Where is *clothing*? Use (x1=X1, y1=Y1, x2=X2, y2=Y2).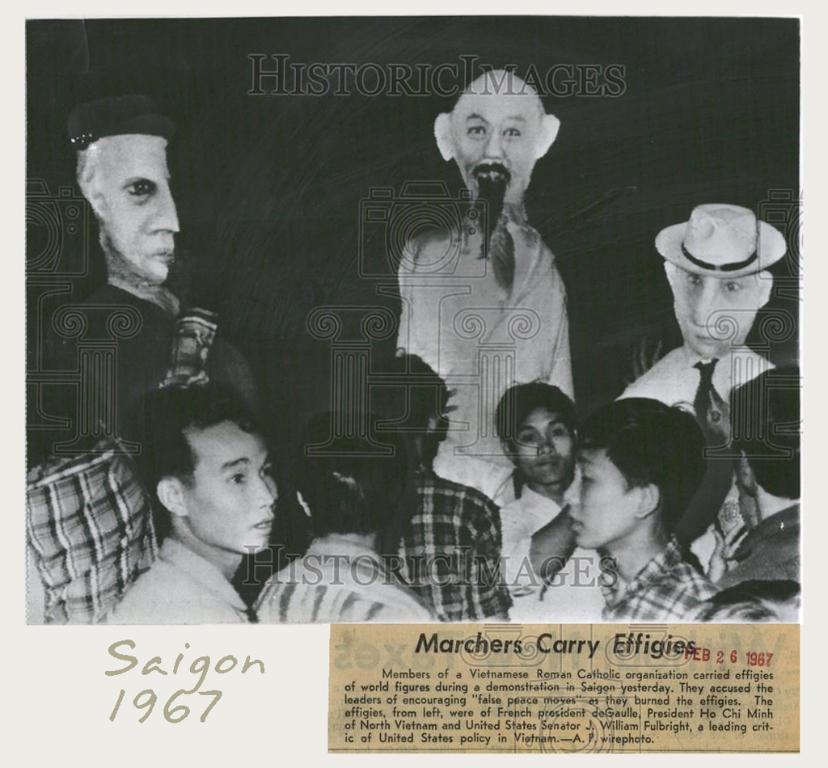
(x1=501, y1=468, x2=604, y2=622).
